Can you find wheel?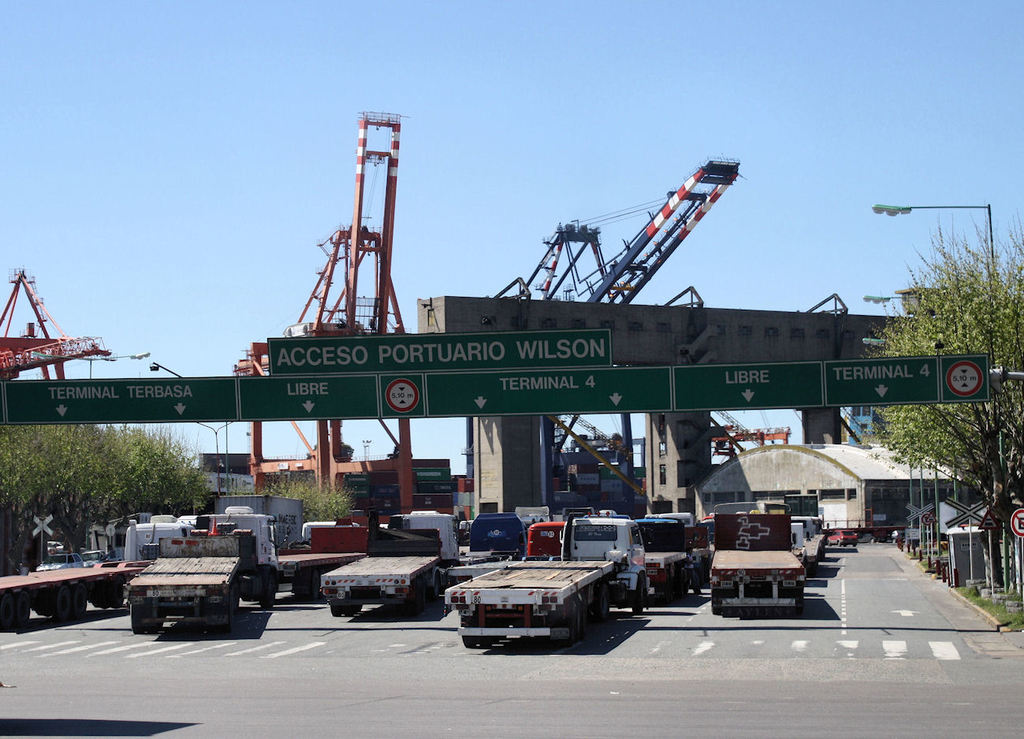
Yes, bounding box: Rect(132, 620, 143, 640).
